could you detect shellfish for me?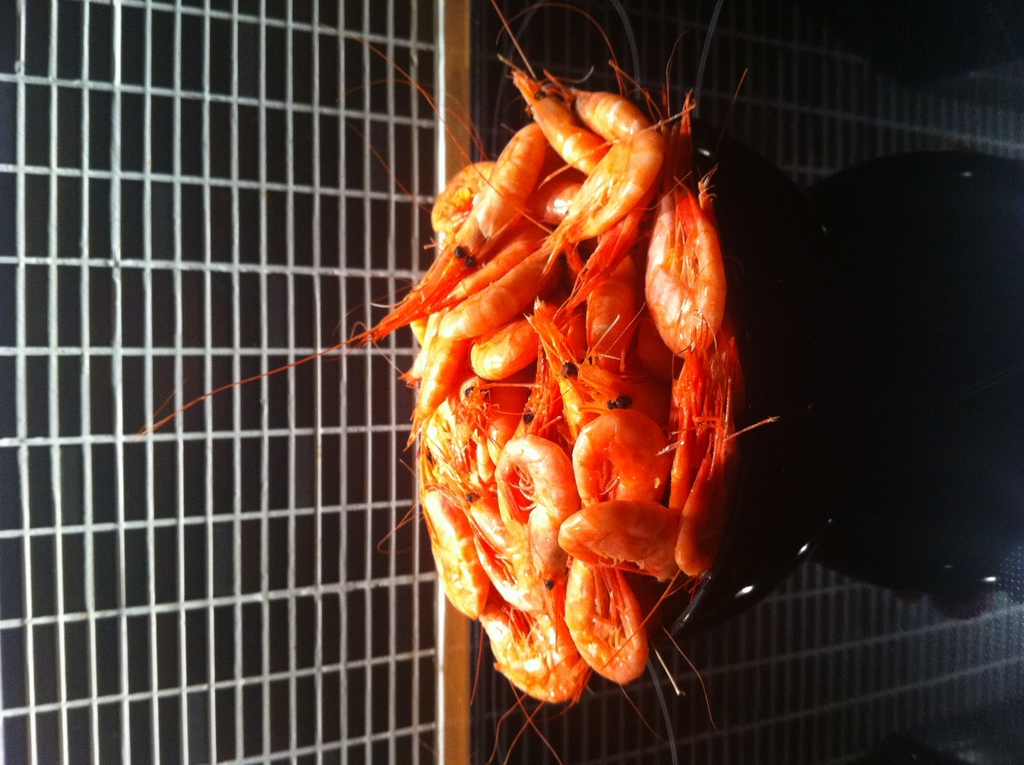
Detection result: (338,64,775,702).
